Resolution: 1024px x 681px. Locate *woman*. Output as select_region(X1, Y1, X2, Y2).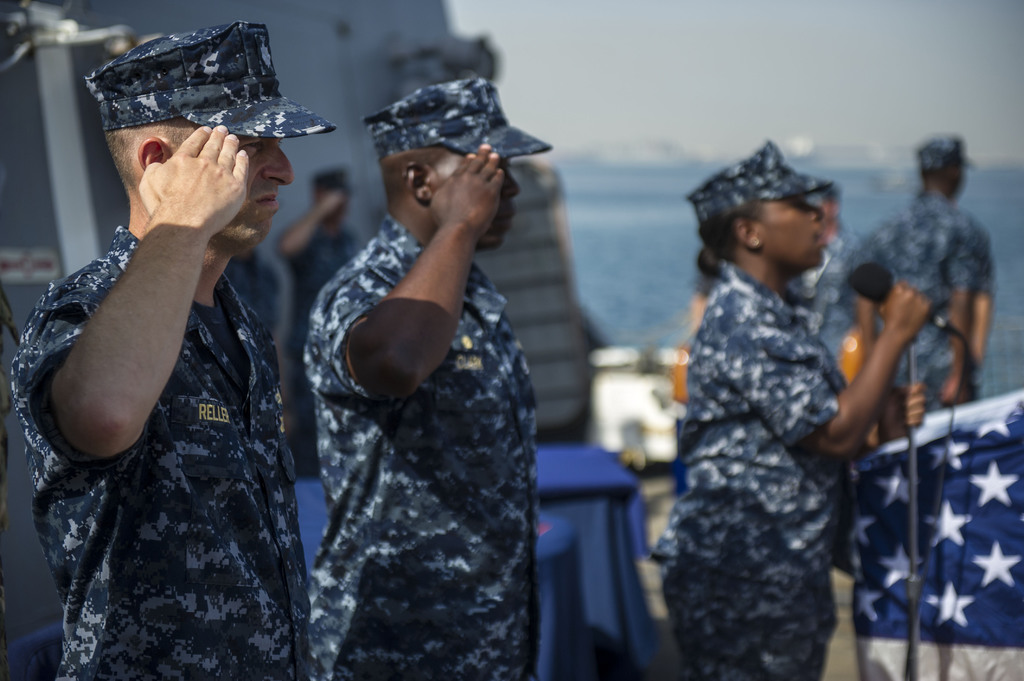
select_region(648, 127, 901, 680).
